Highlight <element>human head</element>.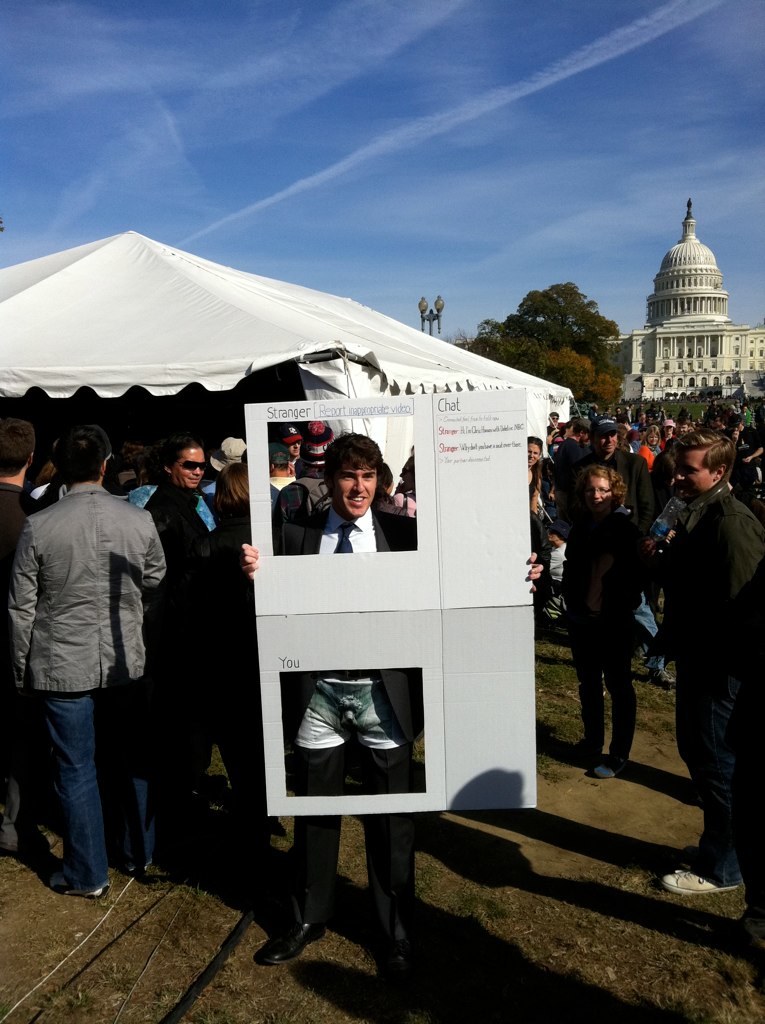
Highlighted region: <region>215, 462, 252, 515</region>.
